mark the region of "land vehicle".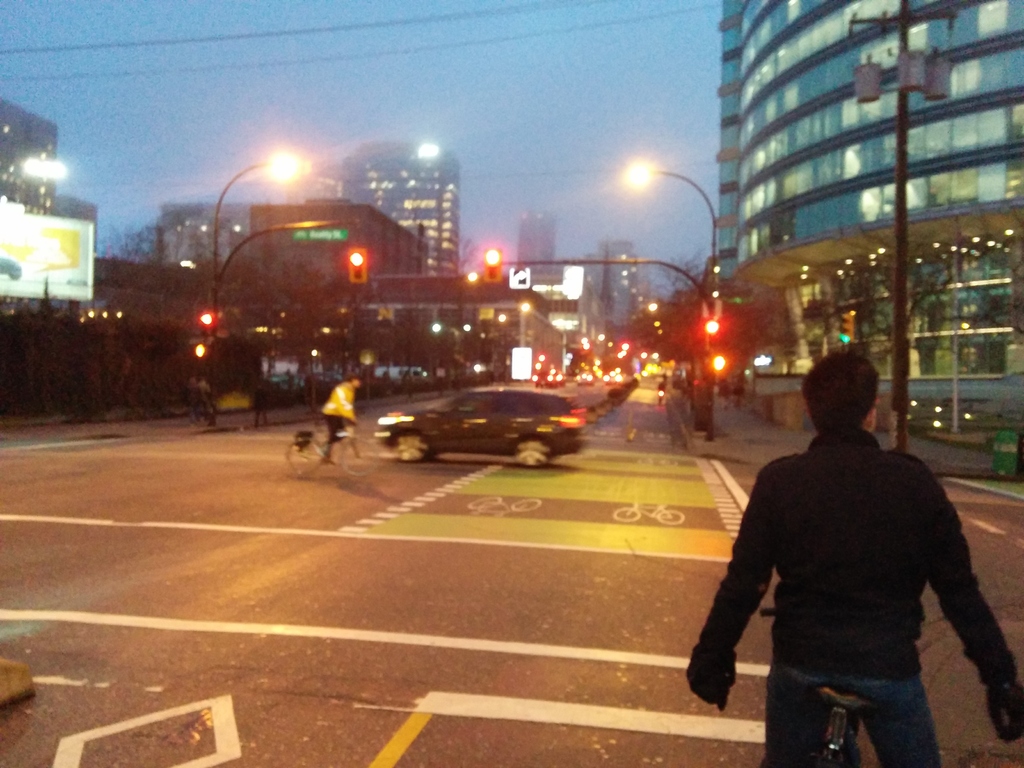
Region: 382/389/614/470.
